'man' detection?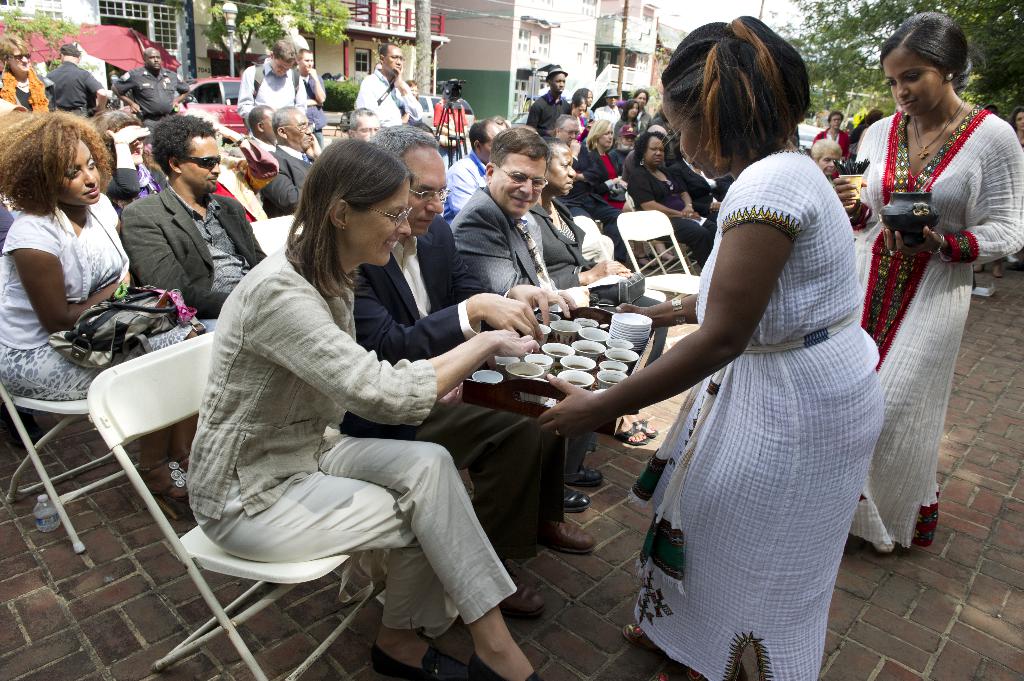
{"x1": 365, "y1": 121, "x2": 591, "y2": 619}
